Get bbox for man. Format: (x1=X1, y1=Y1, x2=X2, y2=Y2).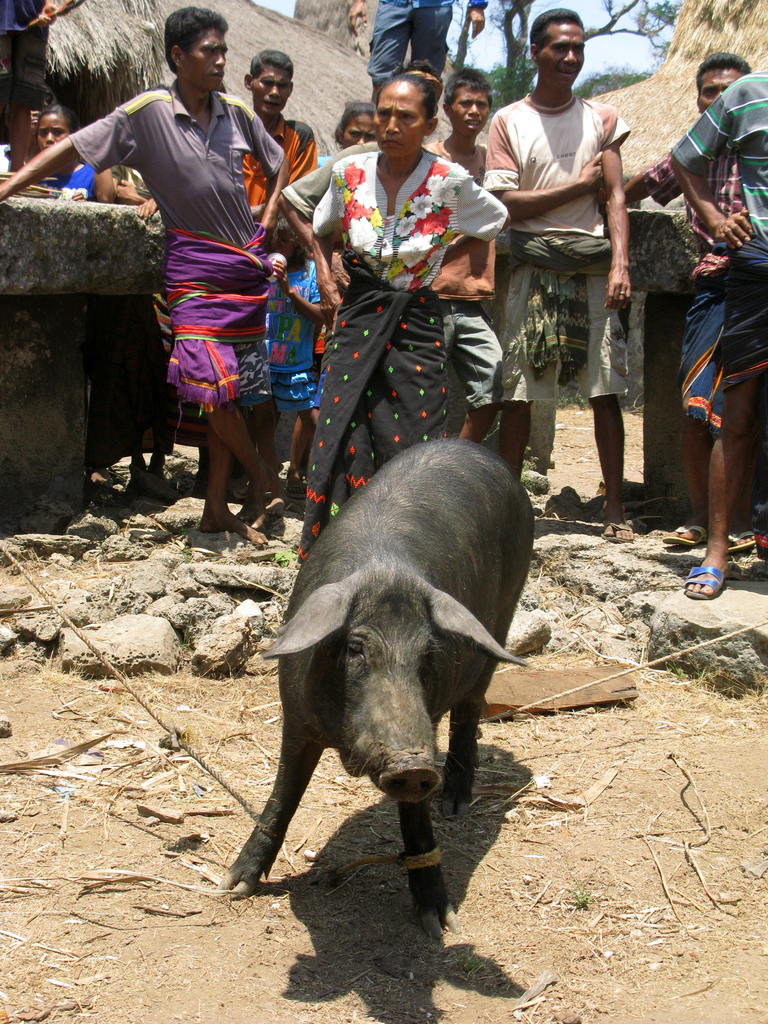
(x1=609, y1=55, x2=756, y2=554).
